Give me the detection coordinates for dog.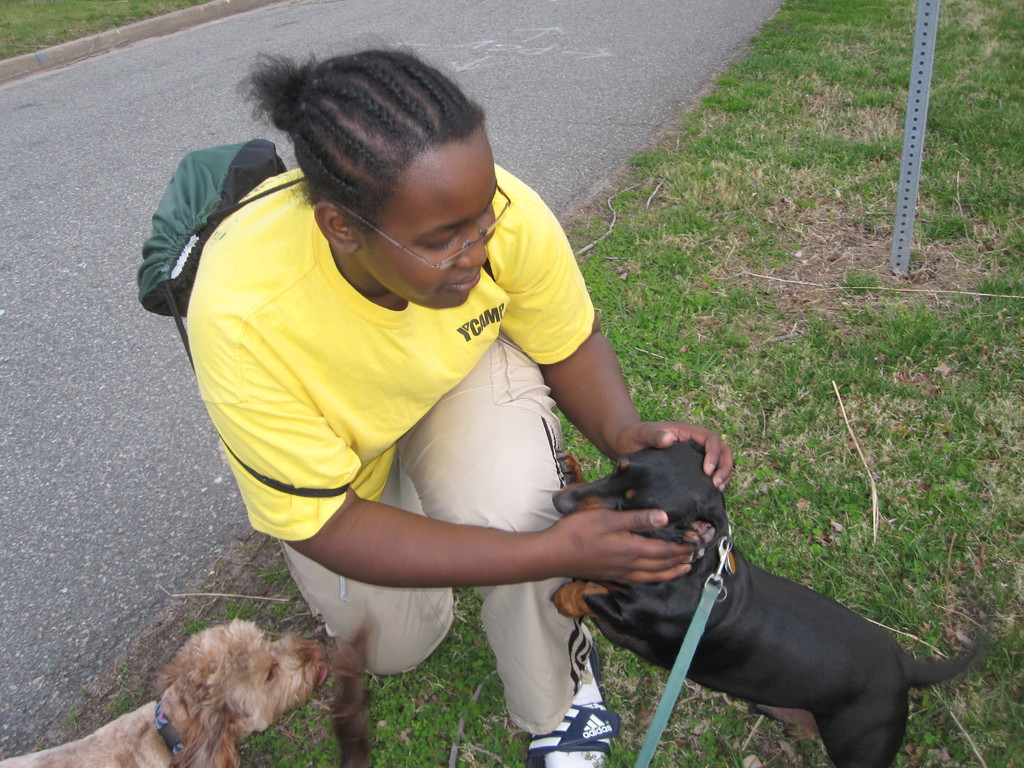
(0,616,328,767).
